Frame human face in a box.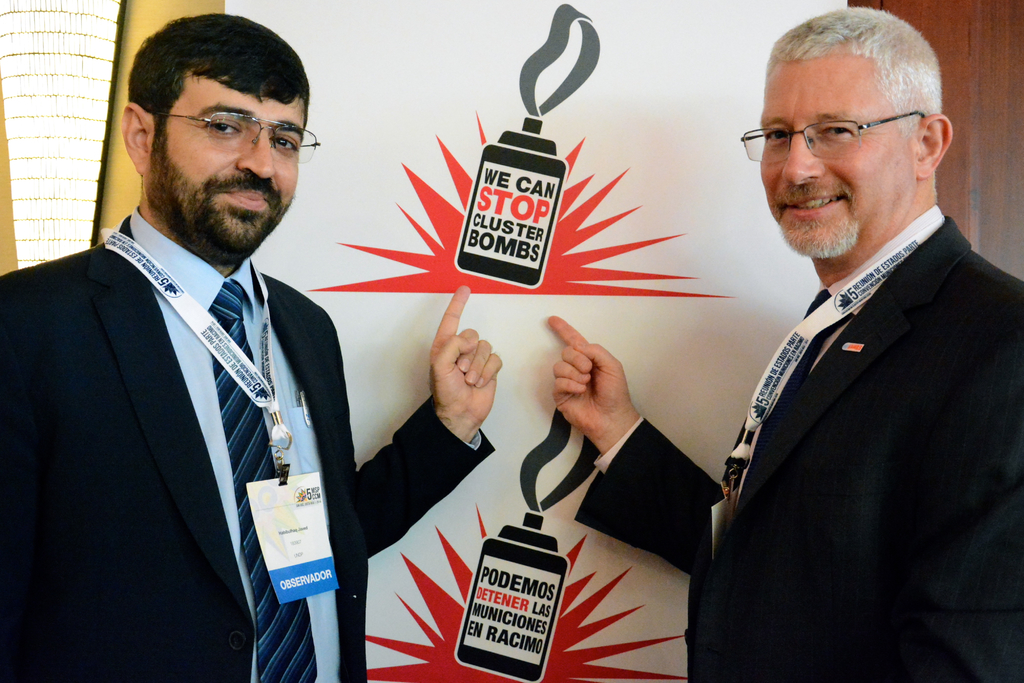
box(761, 55, 916, 261).
